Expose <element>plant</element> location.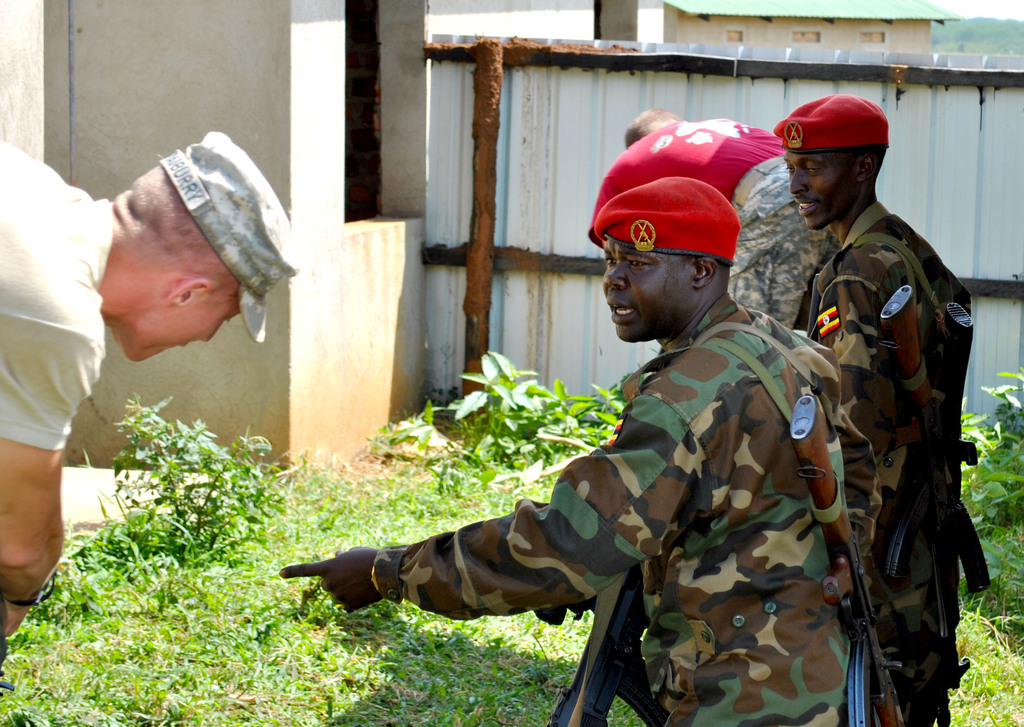
Exposed at {"left": 932, "top": 363, "right": 1023, "bottom": 664}.
